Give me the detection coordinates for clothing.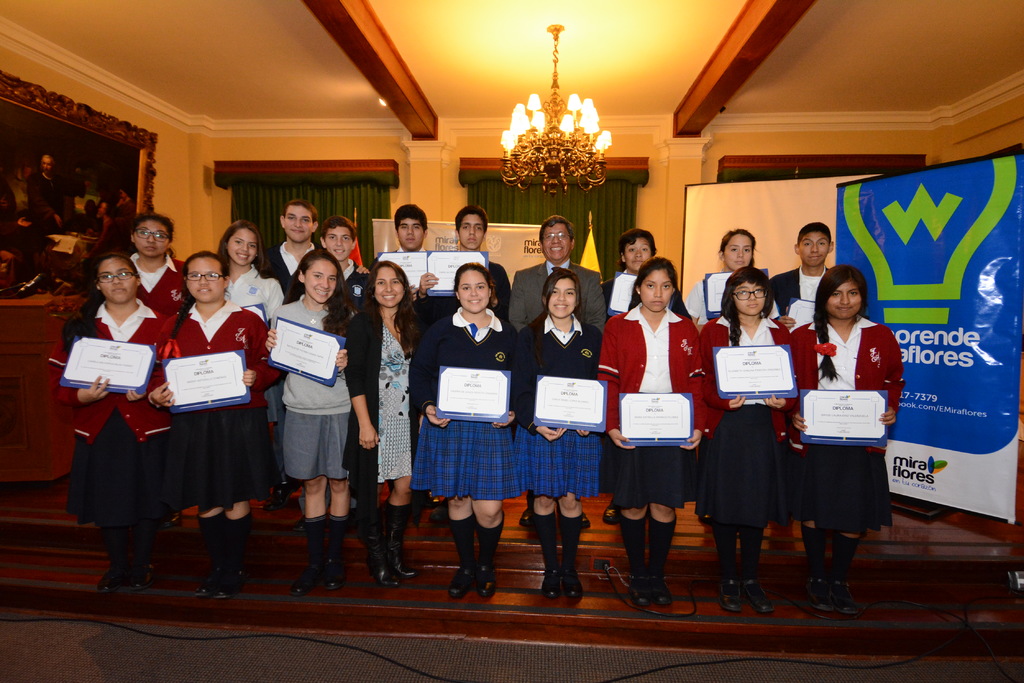
509 252 609 335.
